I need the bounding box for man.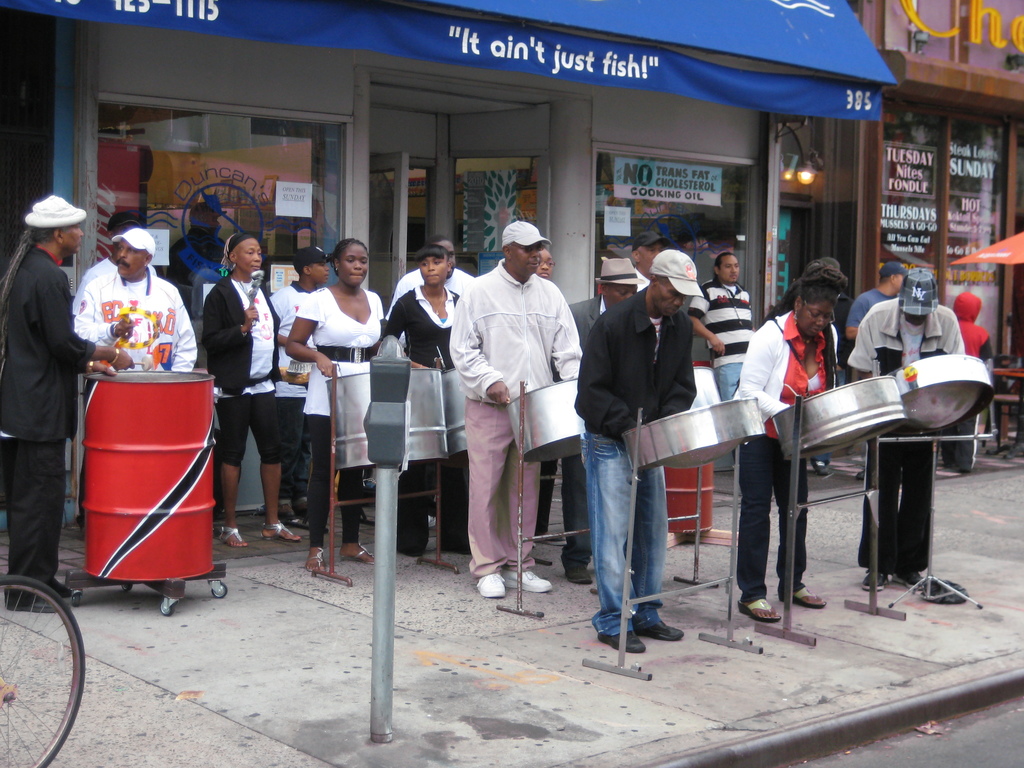
Here it is: x1=844 y1=252 x2=911 y2=344.
